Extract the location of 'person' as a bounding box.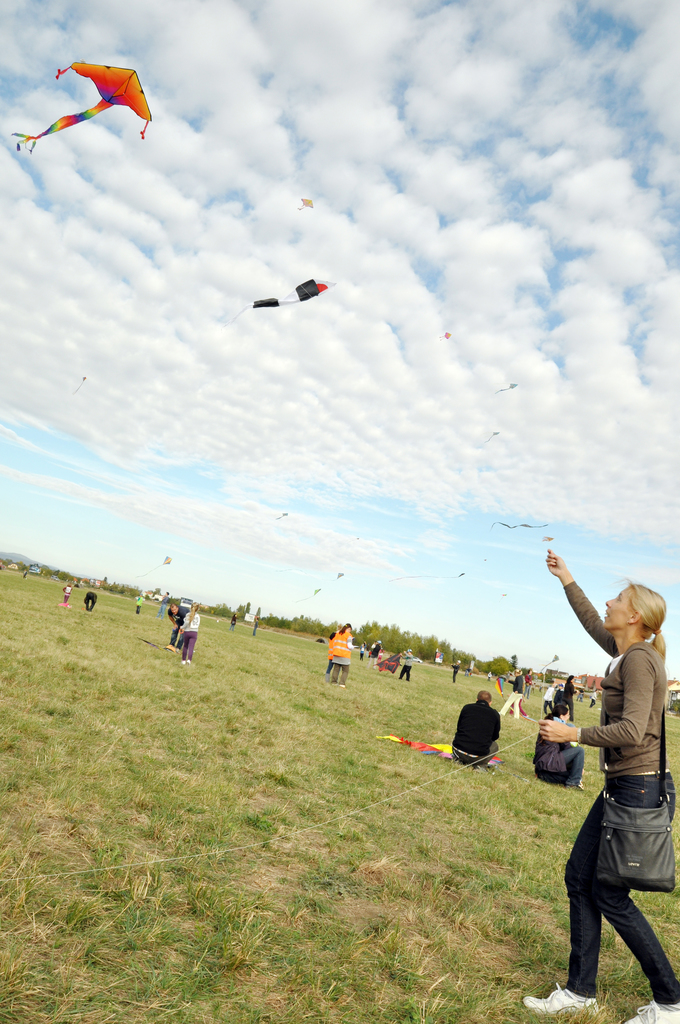
l=533, t=705, r=585, b=788.
